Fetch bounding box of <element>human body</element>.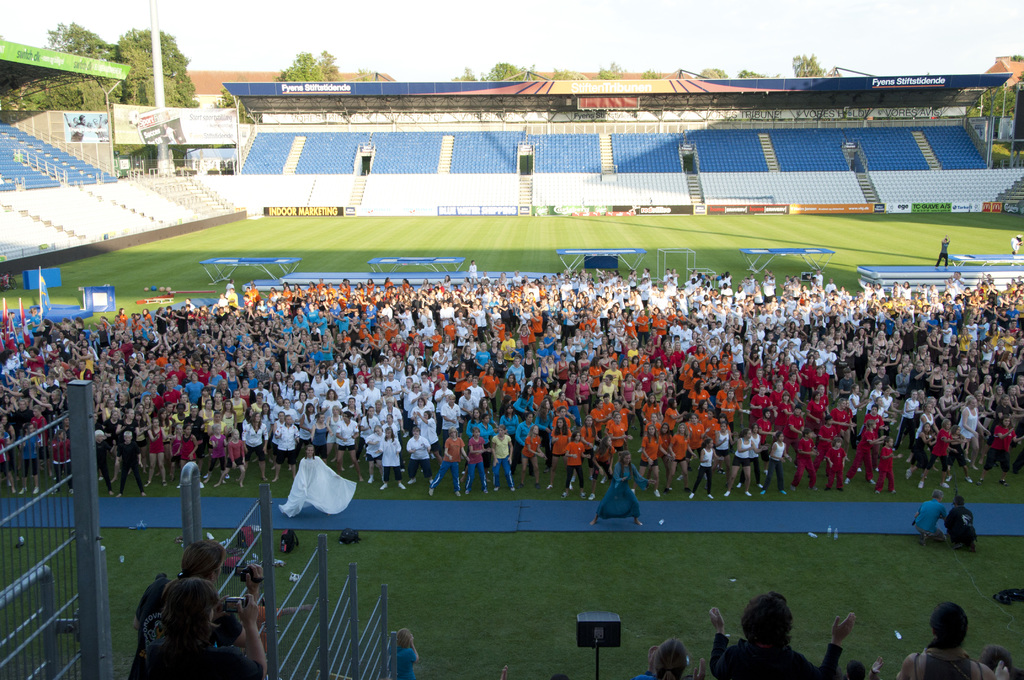
Bbox: left=1009, top=293, right=1013, bottom=297.
